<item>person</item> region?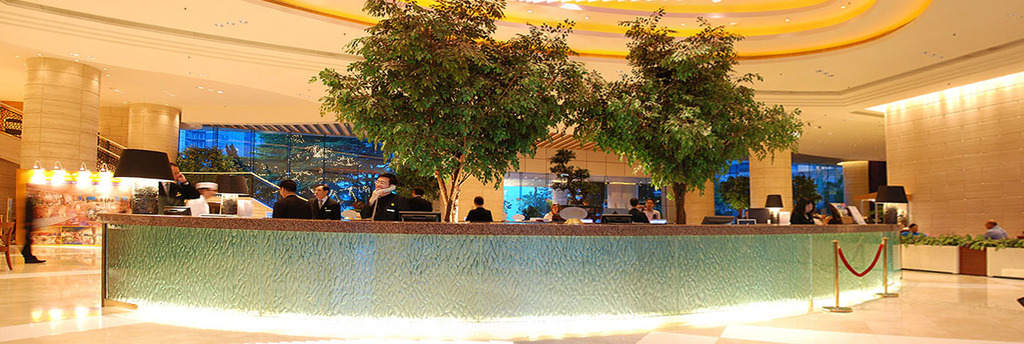
310:186:340:218
